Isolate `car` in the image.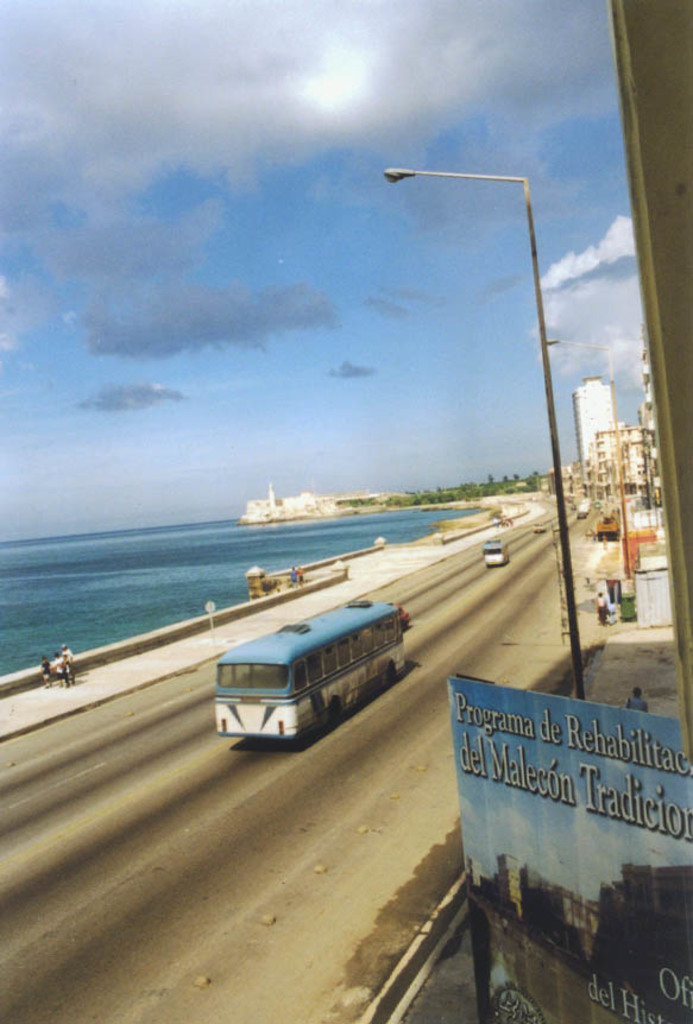
Isolated region: <box>474,537,506,564</box>.
